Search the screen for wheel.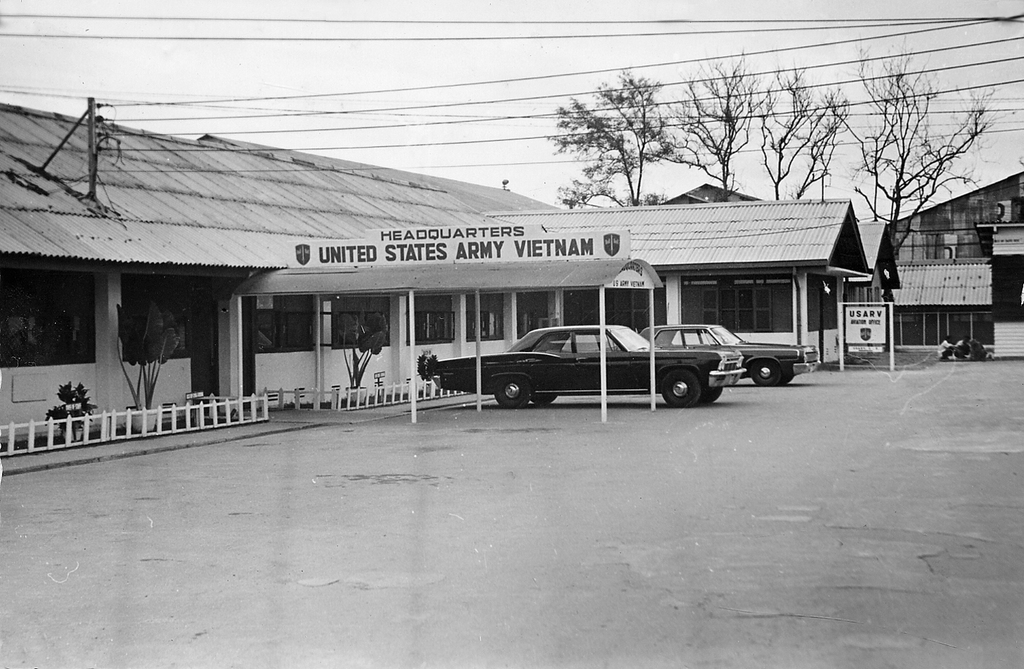
Found at <region>751, 358, 784, 389</region>.
